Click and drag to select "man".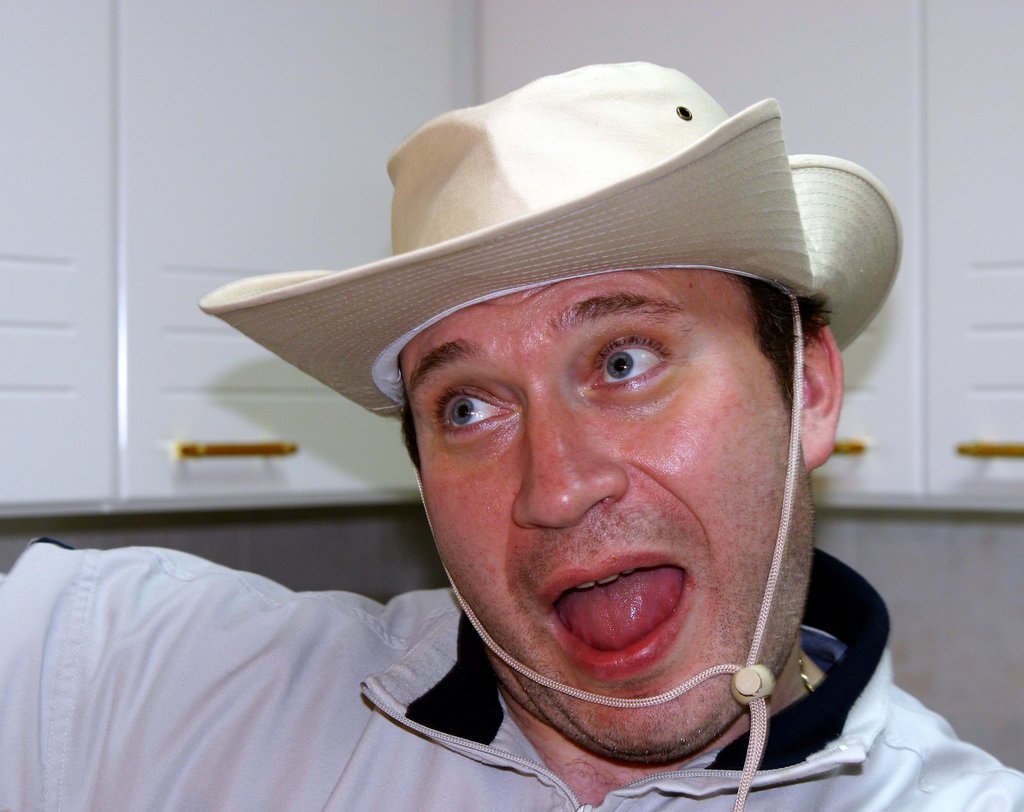
Selection: x1=89 y1=57 x2=1009 y2=807.
